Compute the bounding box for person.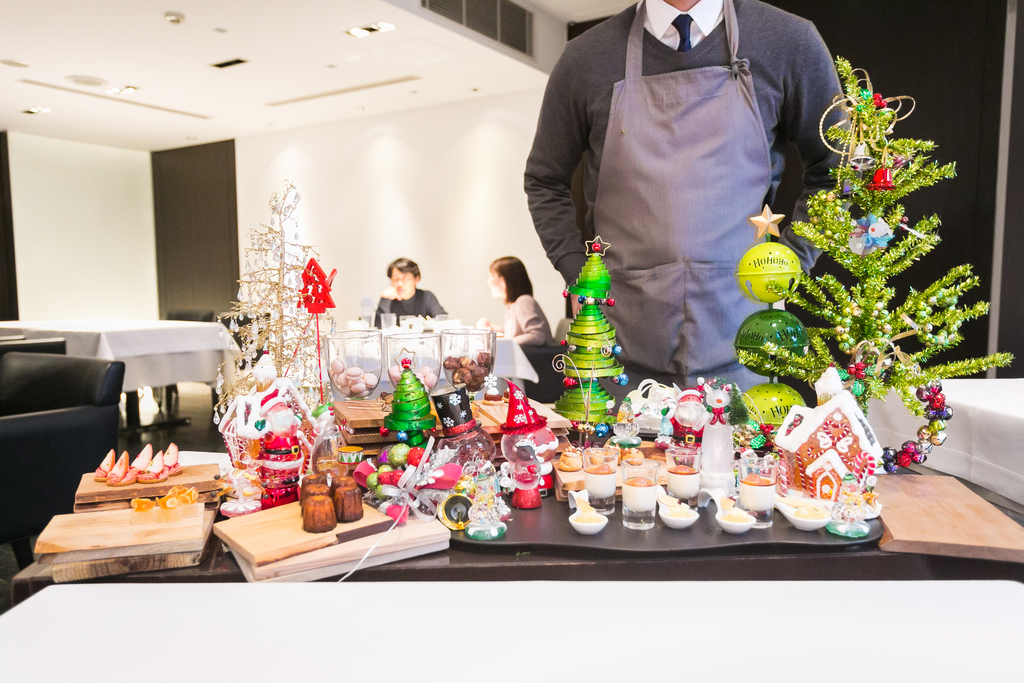
<region>518, 0, 865, 422</region>.
